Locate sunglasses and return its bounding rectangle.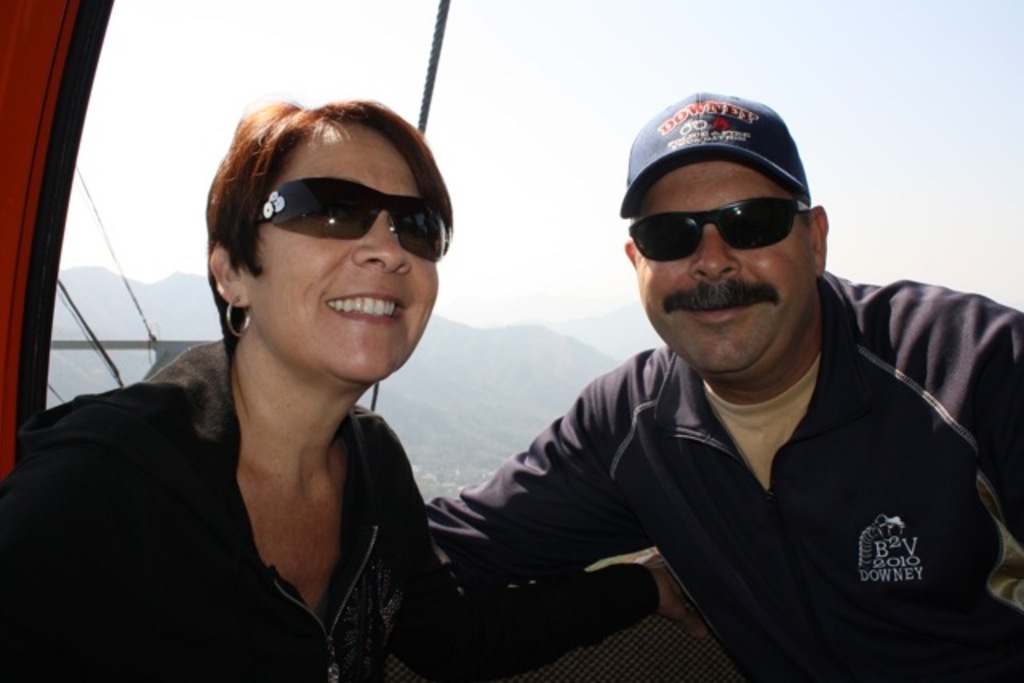
(627, 197, 810, 264).
